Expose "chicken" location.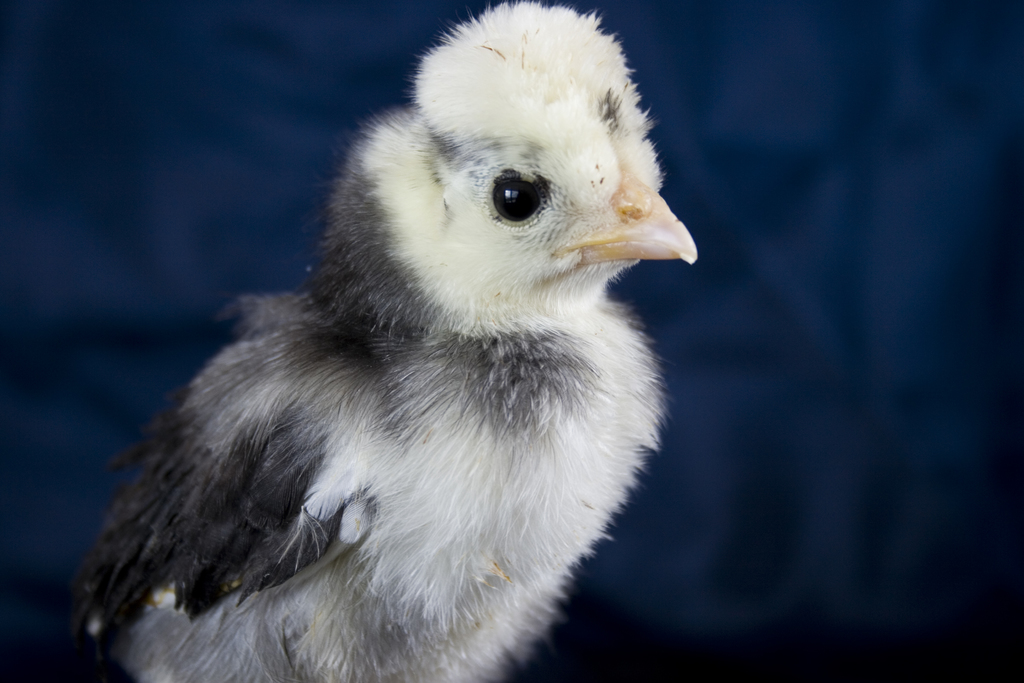
Exposed at x1=58, y1=0, x2=694, y2=682.
